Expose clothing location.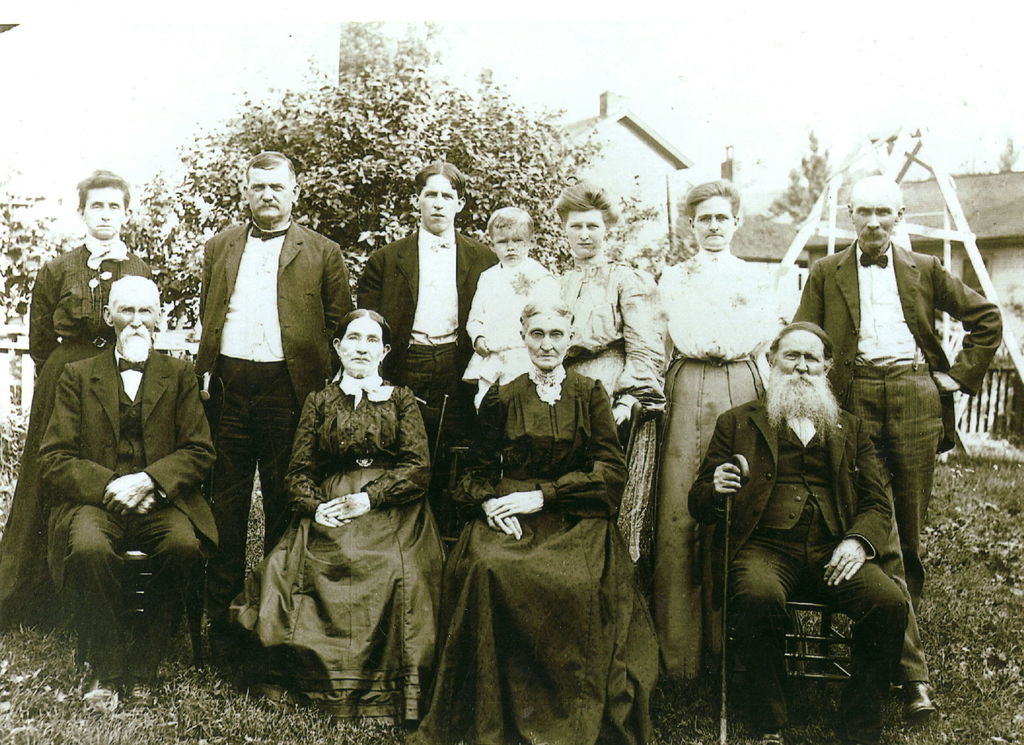
Exposed at select_region(1, 234, 152, 598).
